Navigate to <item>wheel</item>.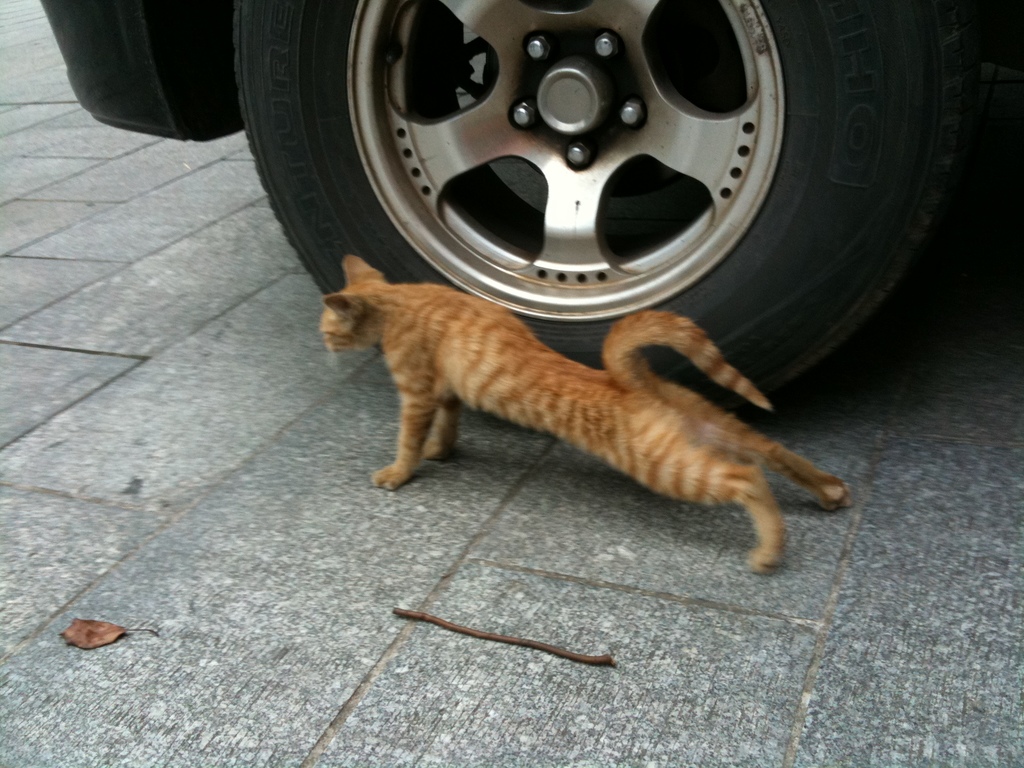
Navigation target: Rect(226, 0, 1023, 410).
